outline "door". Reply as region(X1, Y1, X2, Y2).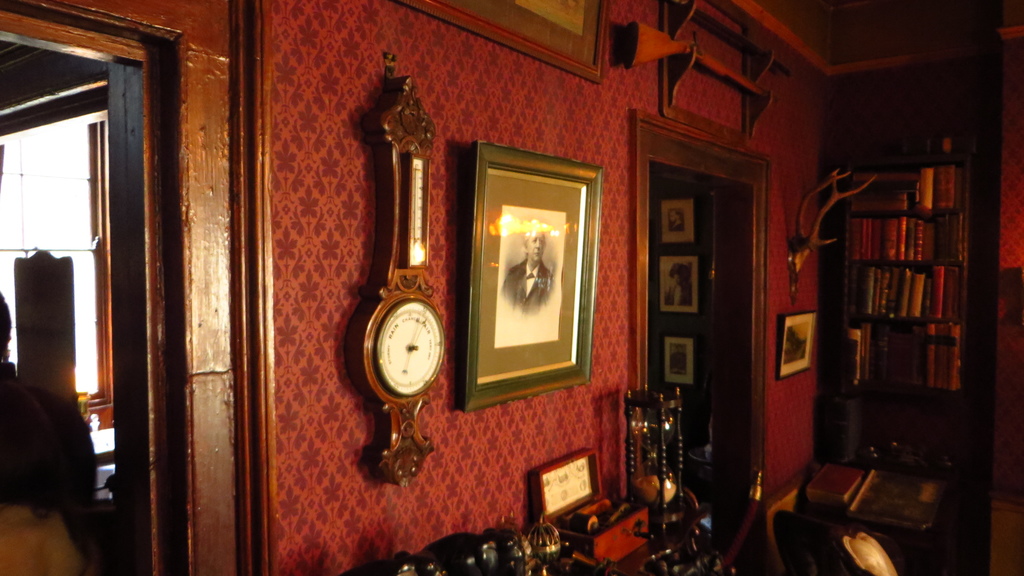
region(656, 177, 733, 496).
